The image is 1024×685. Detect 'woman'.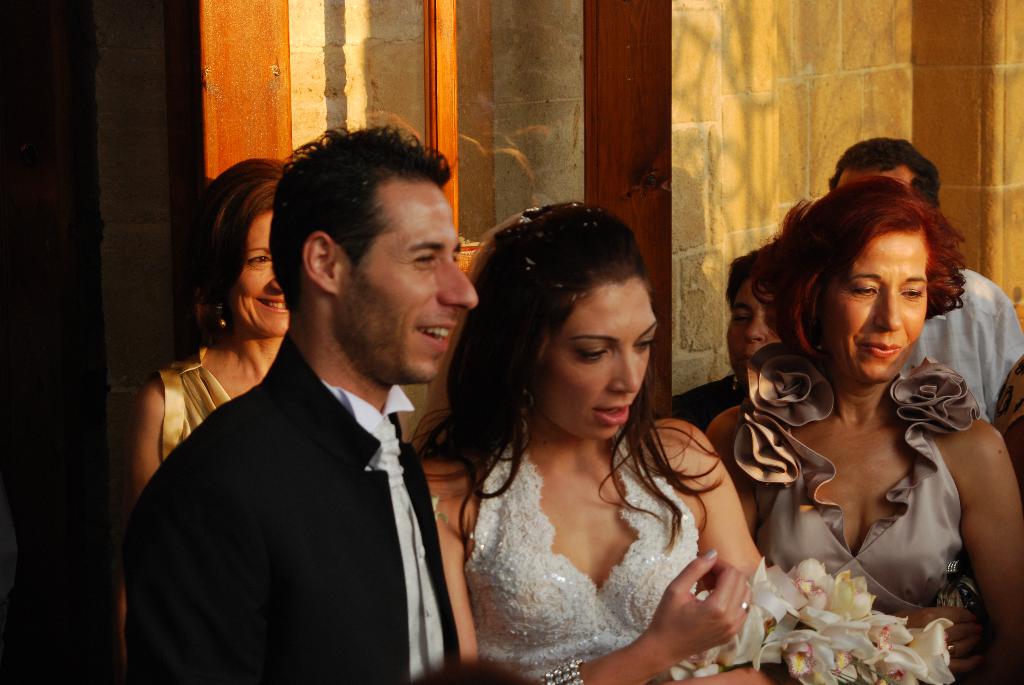
Detection: [120,155,299,663].
